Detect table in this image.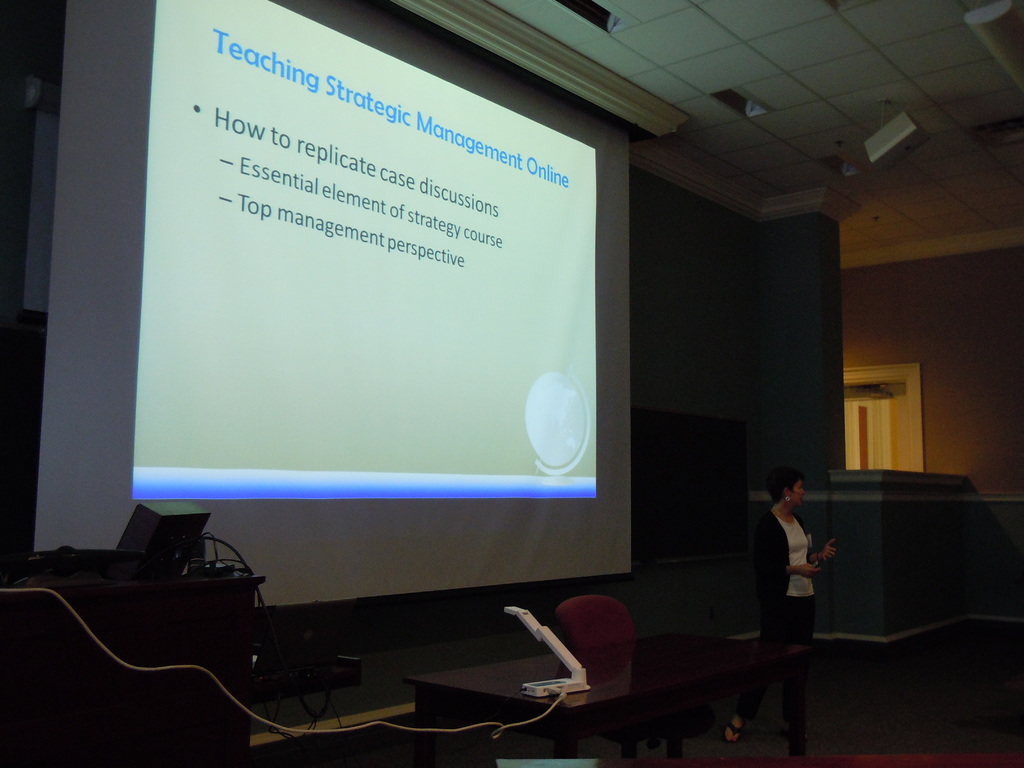
Detection: bbox=[406, 631, 815, 767].
